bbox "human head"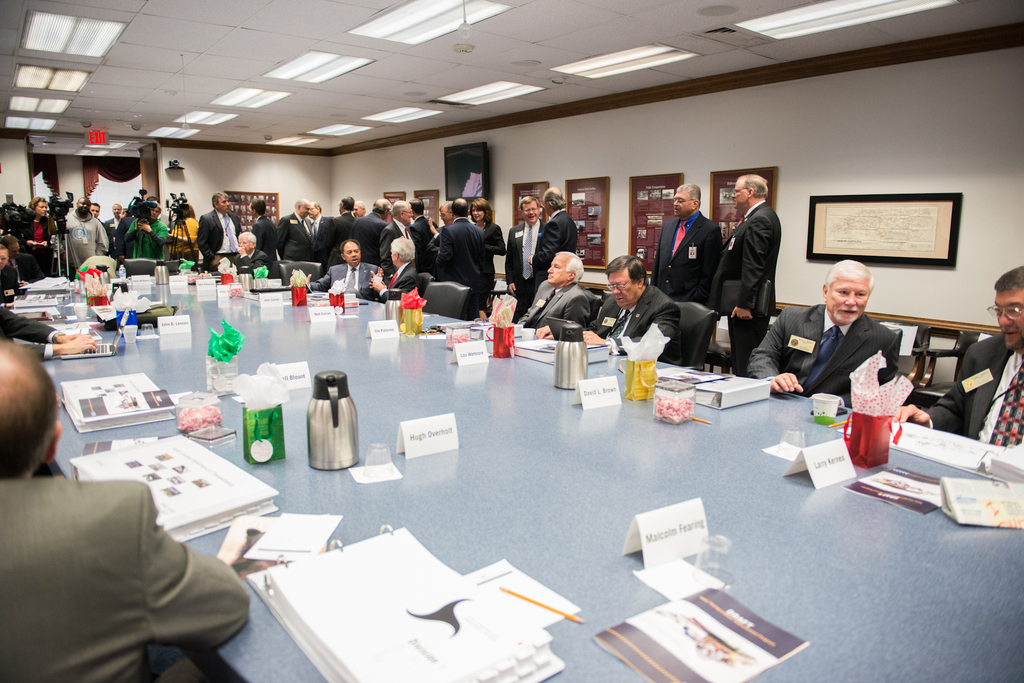
{"x1": 110, "y1": 200, "x2": 124, "y2": 218}
